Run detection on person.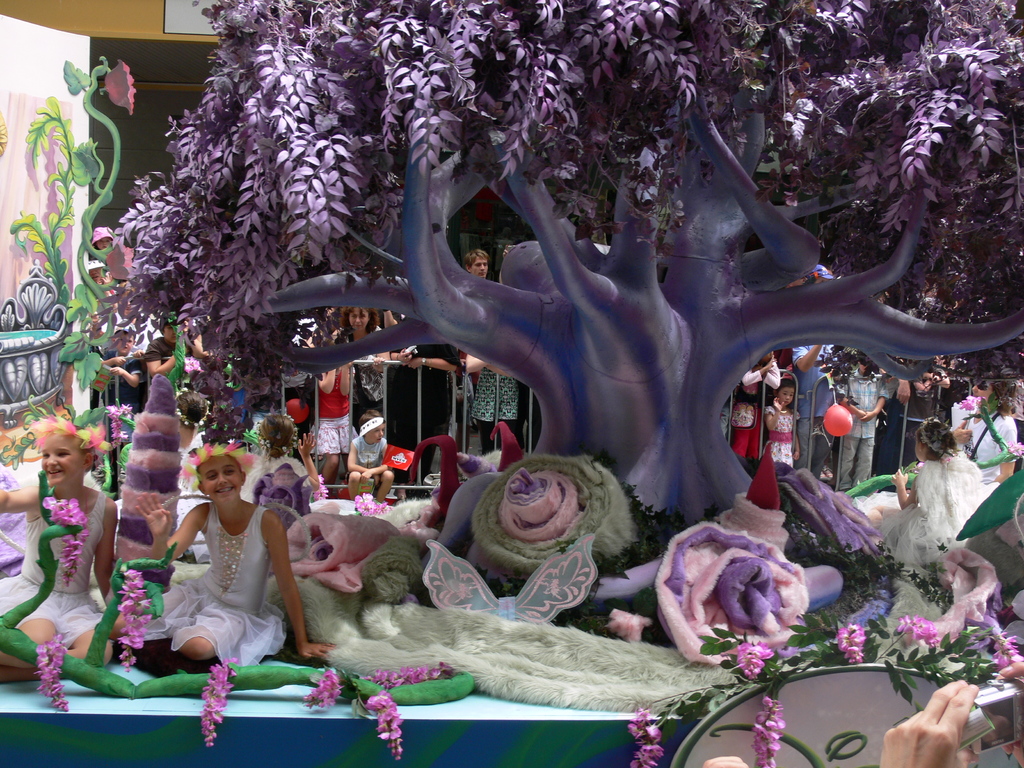
Result: box(947, 375, 1023, 488).
